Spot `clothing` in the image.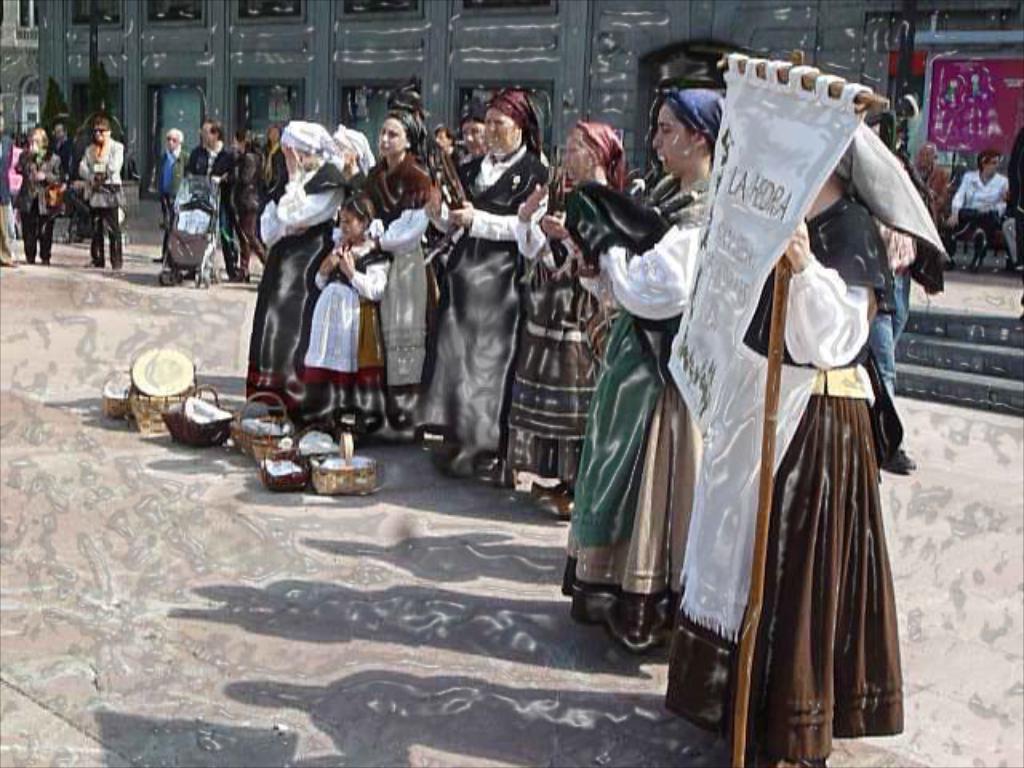
`clothing` found at box(195, 138, 258, 291).
